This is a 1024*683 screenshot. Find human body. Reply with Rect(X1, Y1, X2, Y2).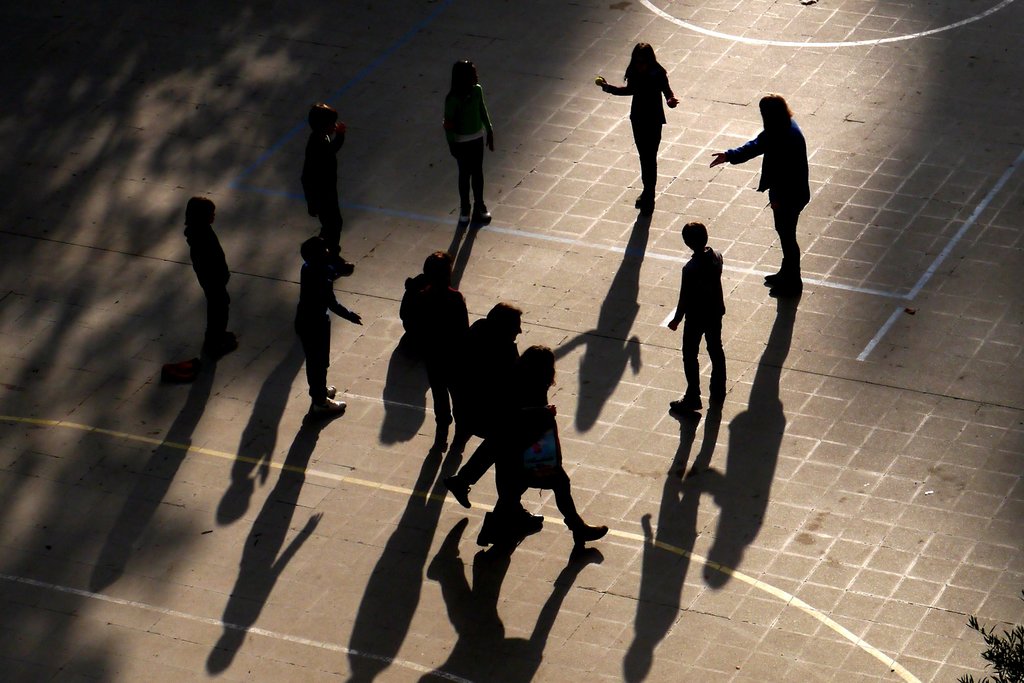
Rect(669, 223, 727, 399).
